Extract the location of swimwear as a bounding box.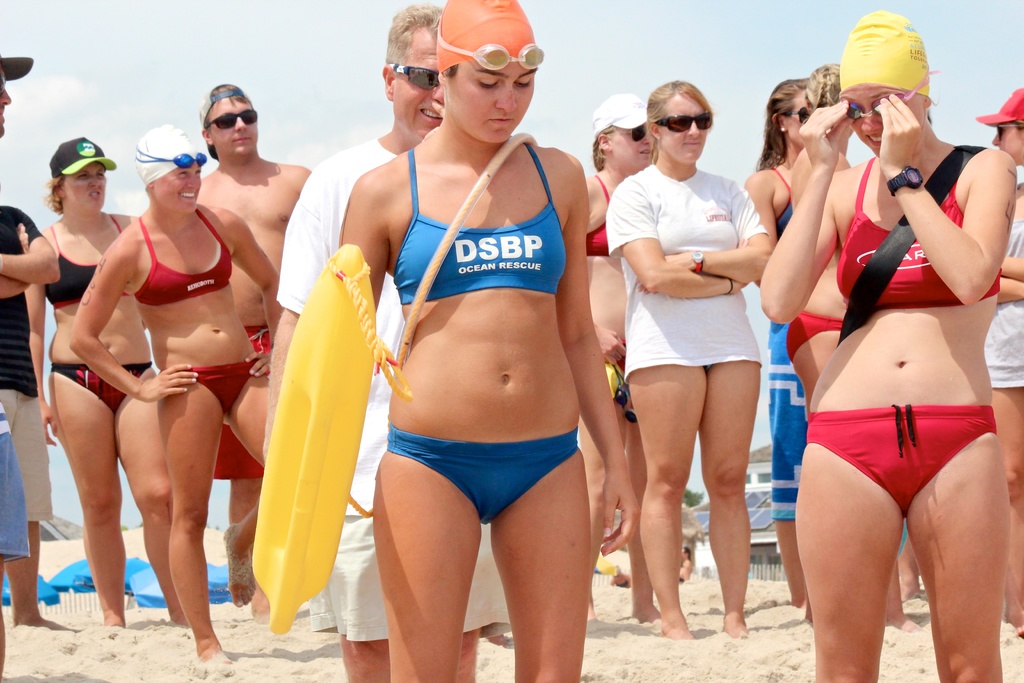
box=[51, 360, 149, 409].
